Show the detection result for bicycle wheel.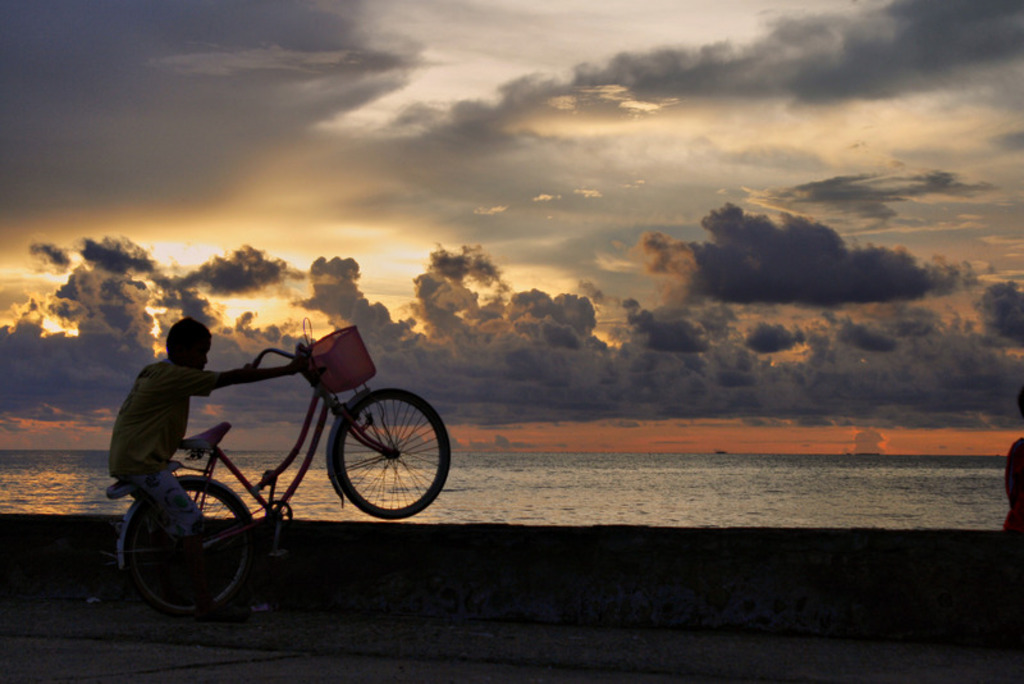
<region>317, 392, 434, 534</region>.
